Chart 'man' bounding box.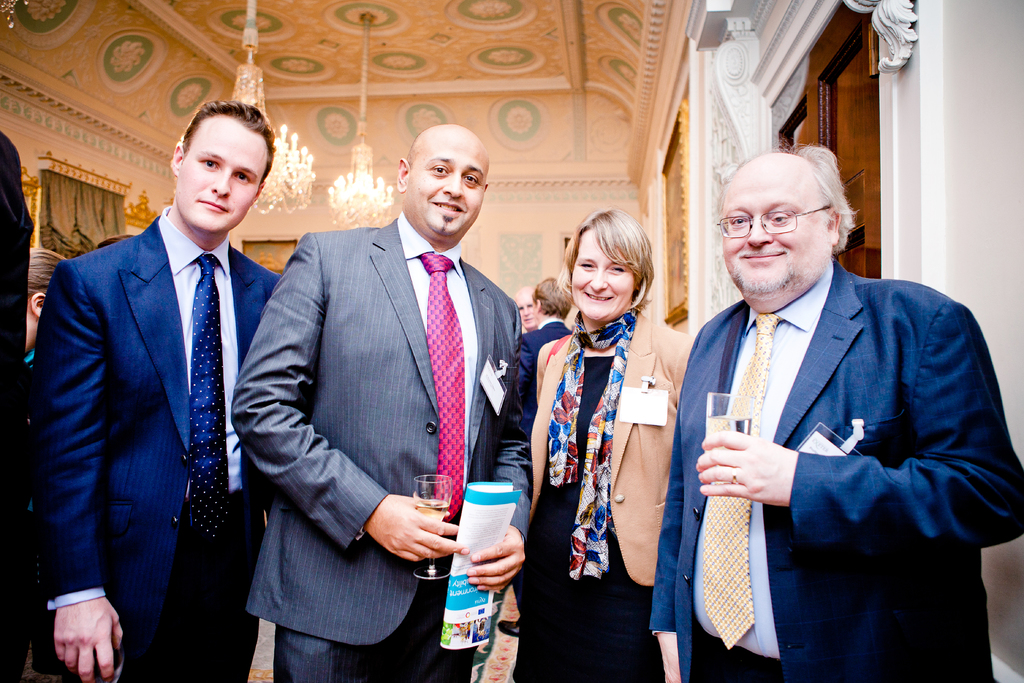
Charted: 668:135:1005:673.
